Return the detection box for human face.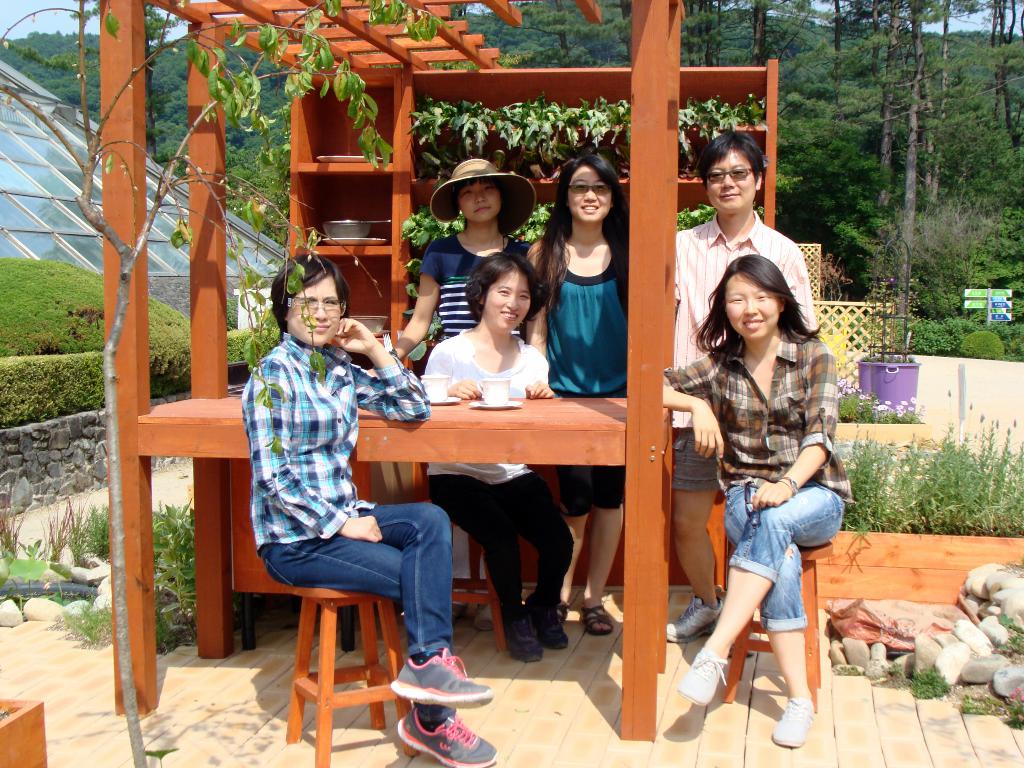
select_region(701, 148, 756, 217).
